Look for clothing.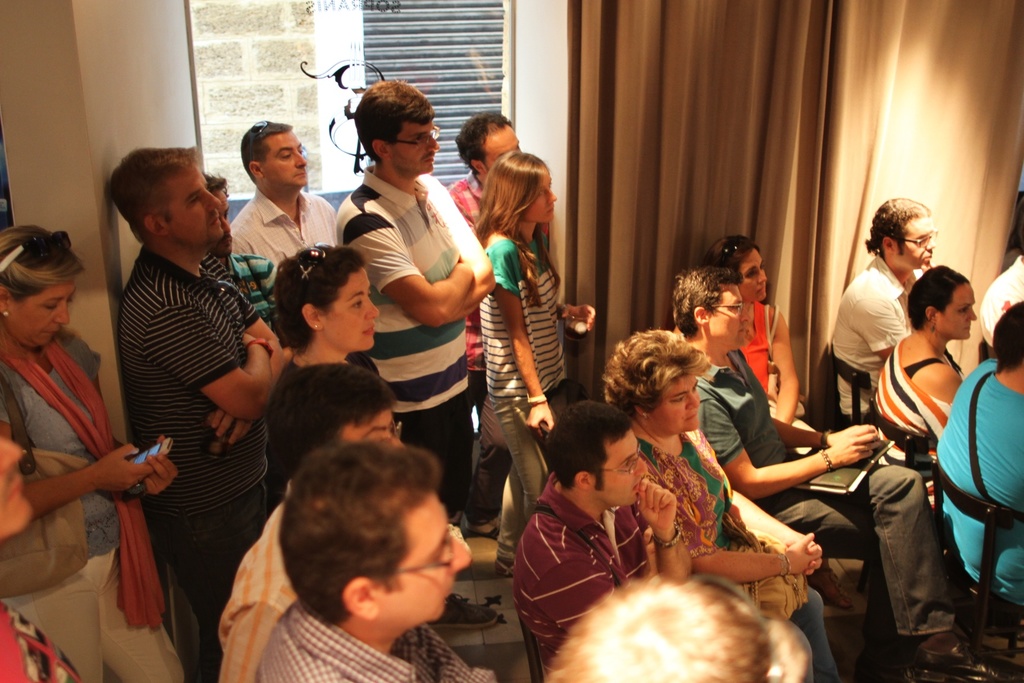
Found: left=0, top=340, right=178, bottom=682.
